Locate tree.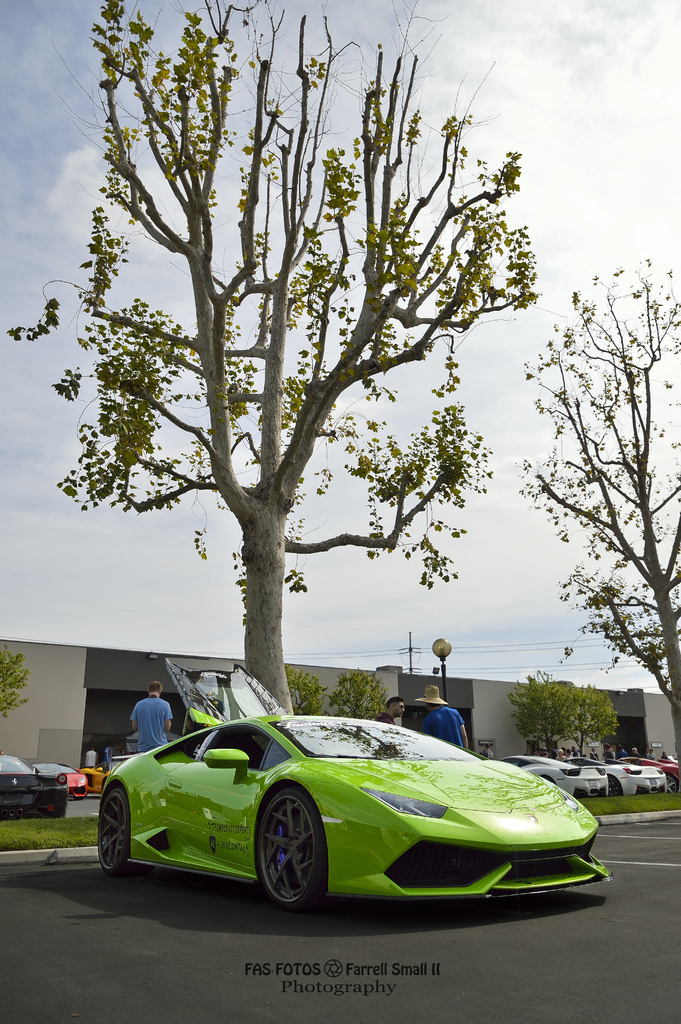
Bounding box: (x1=280, y1=659, x2=326, y2=721).
